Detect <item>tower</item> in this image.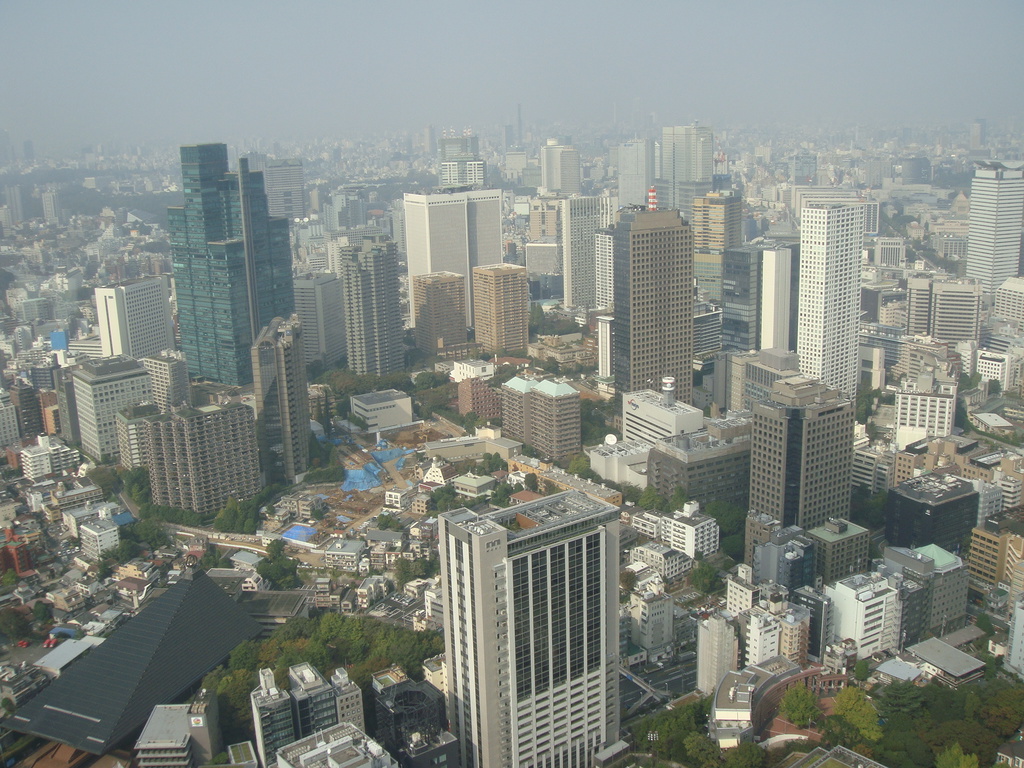
Detection: (417,479,641,765).
